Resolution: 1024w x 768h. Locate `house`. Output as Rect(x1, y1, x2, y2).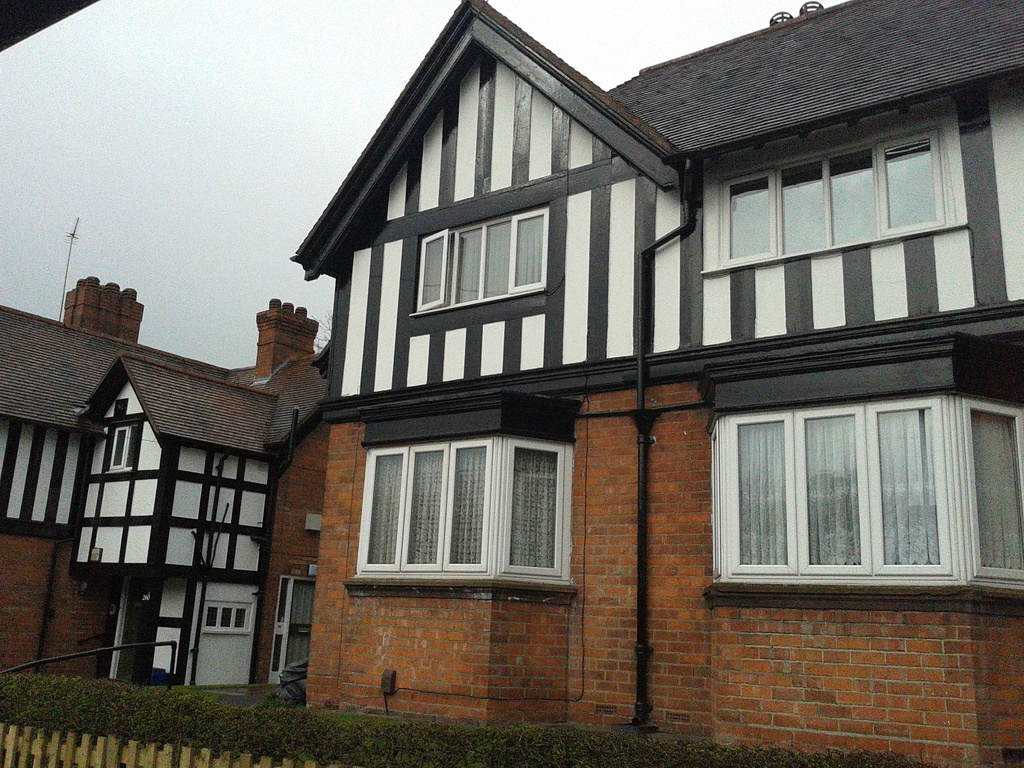
Rect(1, 276, 332, 699).
